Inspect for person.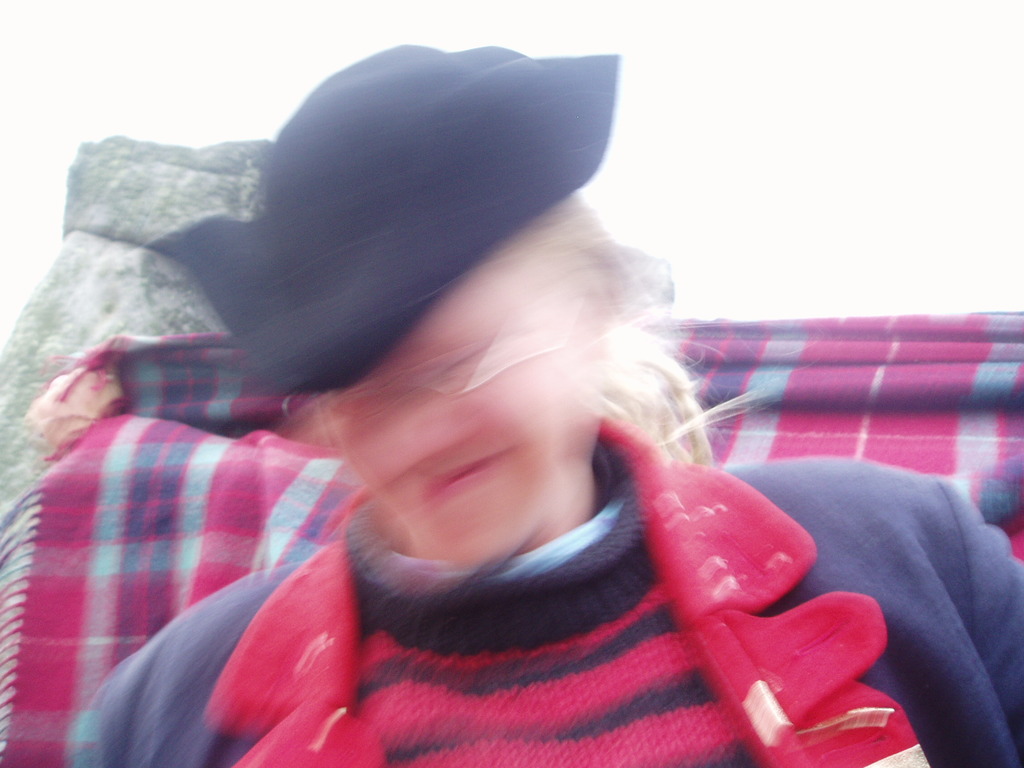
Inspection: <box>104,44,1023,767</box>.
